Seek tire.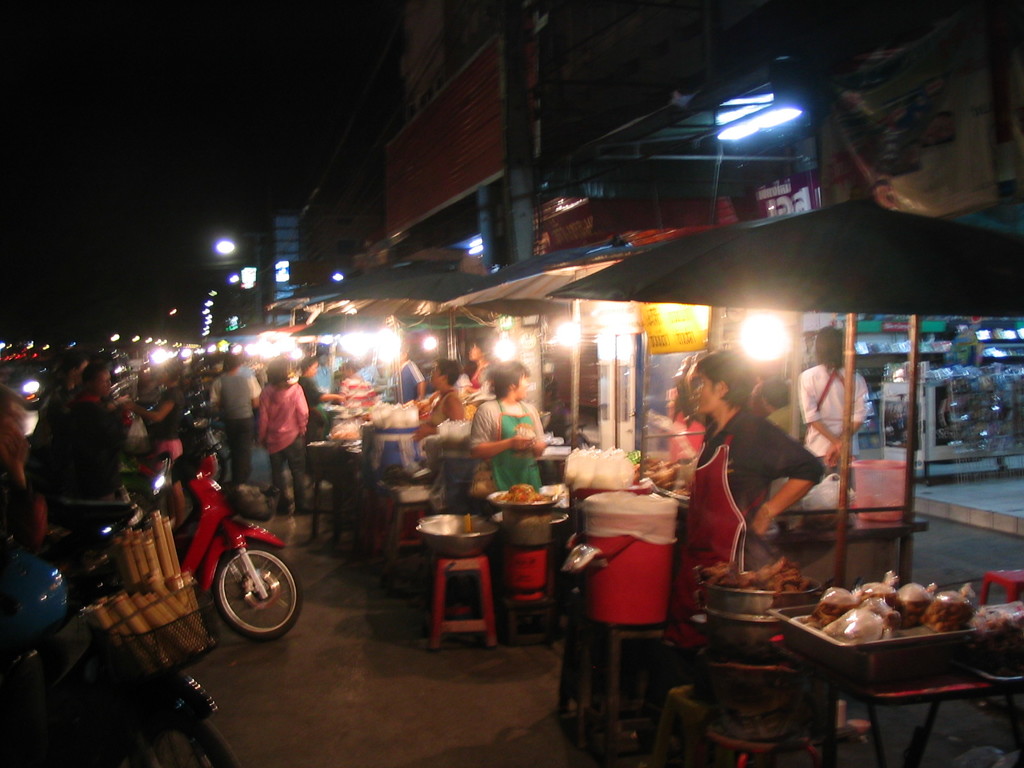
<region>207, 542, 317, 644</region>.
